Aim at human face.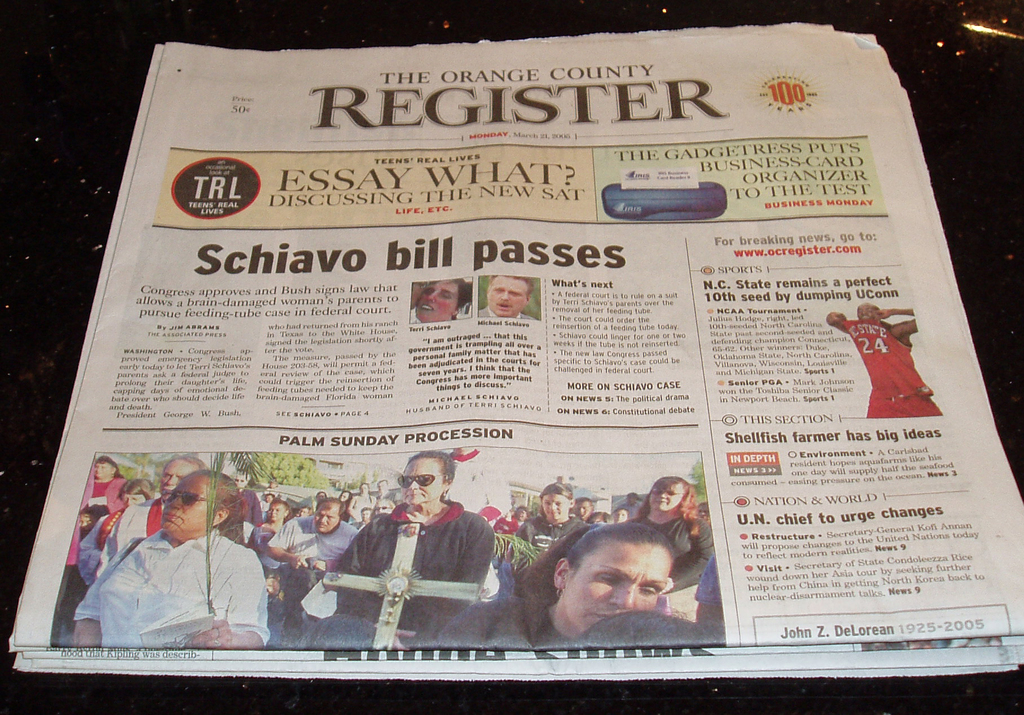
Aimed at [487, 280, 525, 317].
